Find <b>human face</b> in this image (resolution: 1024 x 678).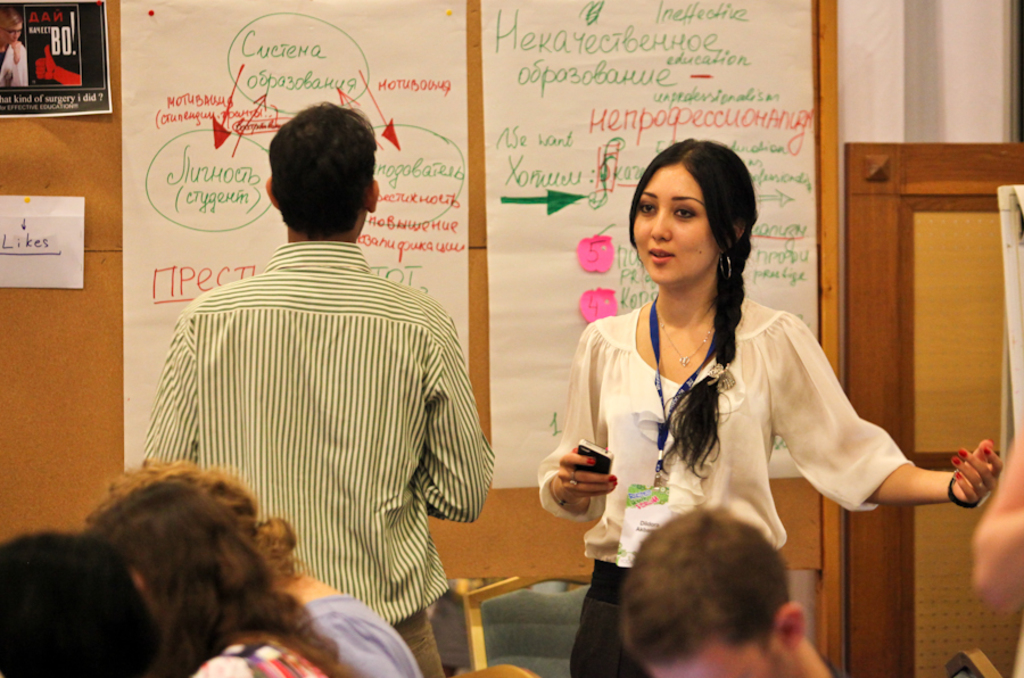
[x1=5, y1=20, x2=23, y2=44].
